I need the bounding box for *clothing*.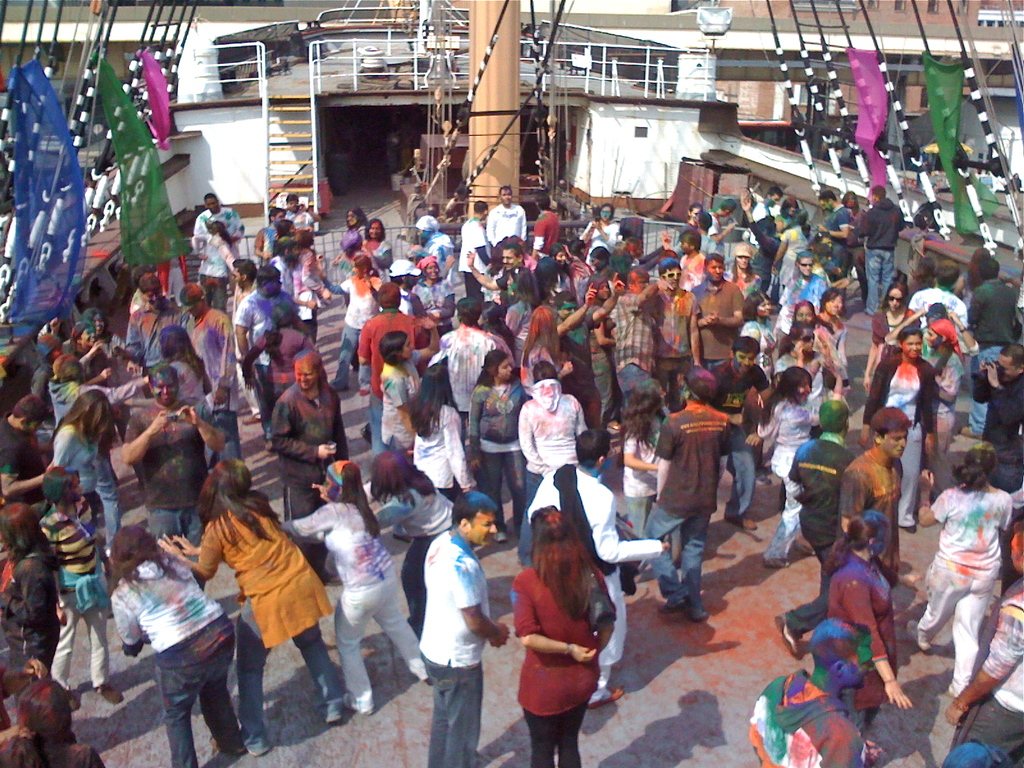
Here it is: [374,351,425,462].
